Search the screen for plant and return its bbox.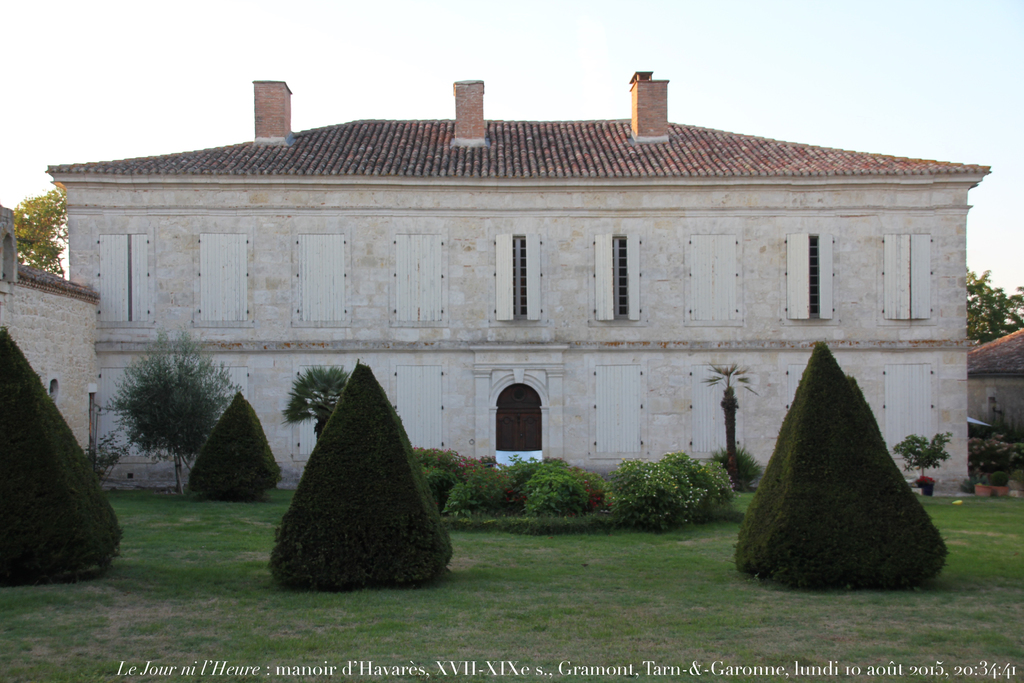
Found: pyautogui.locateOnScreen(712, 437, 765, 487).
